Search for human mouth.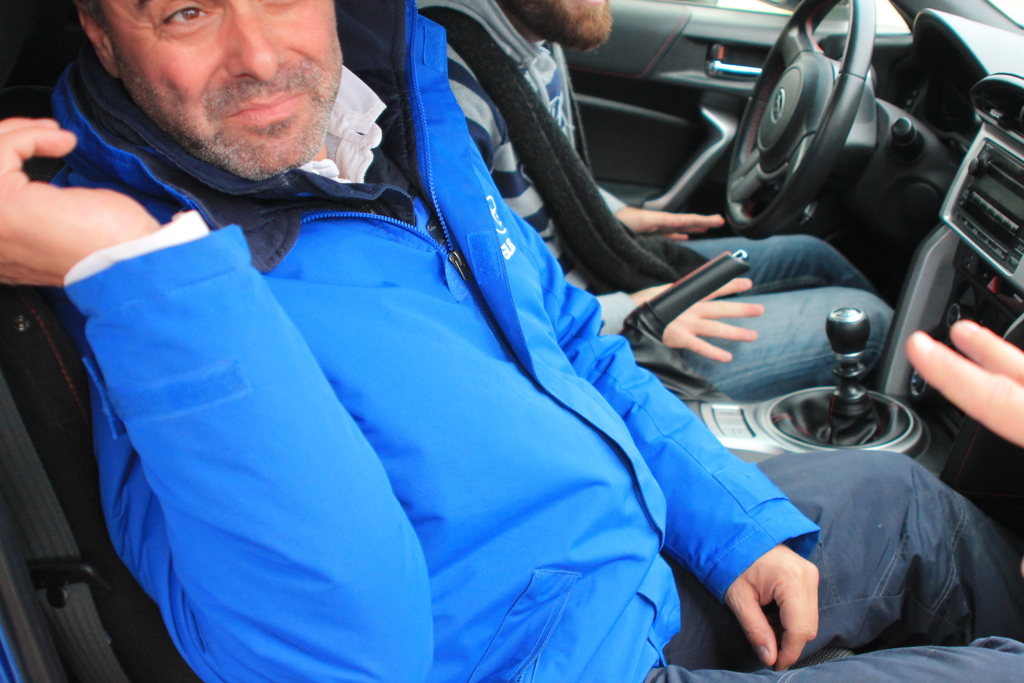
Found at bbox=[223, 90, 312, 128].
